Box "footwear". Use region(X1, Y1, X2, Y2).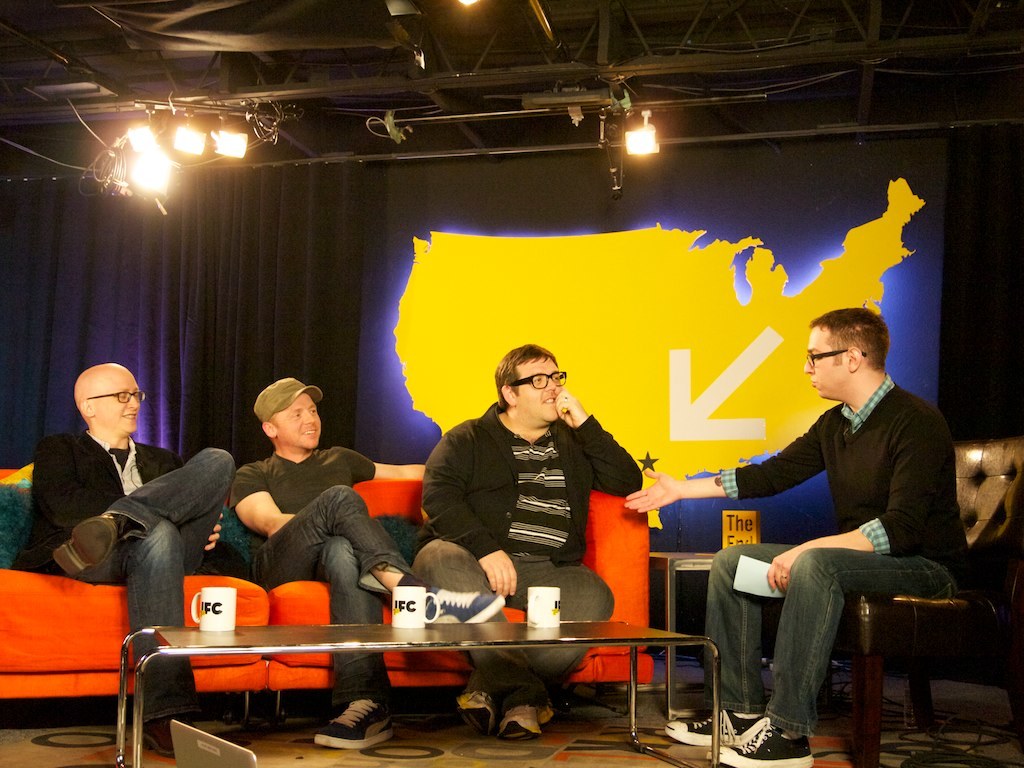
region(53, 516, 117, 581).
